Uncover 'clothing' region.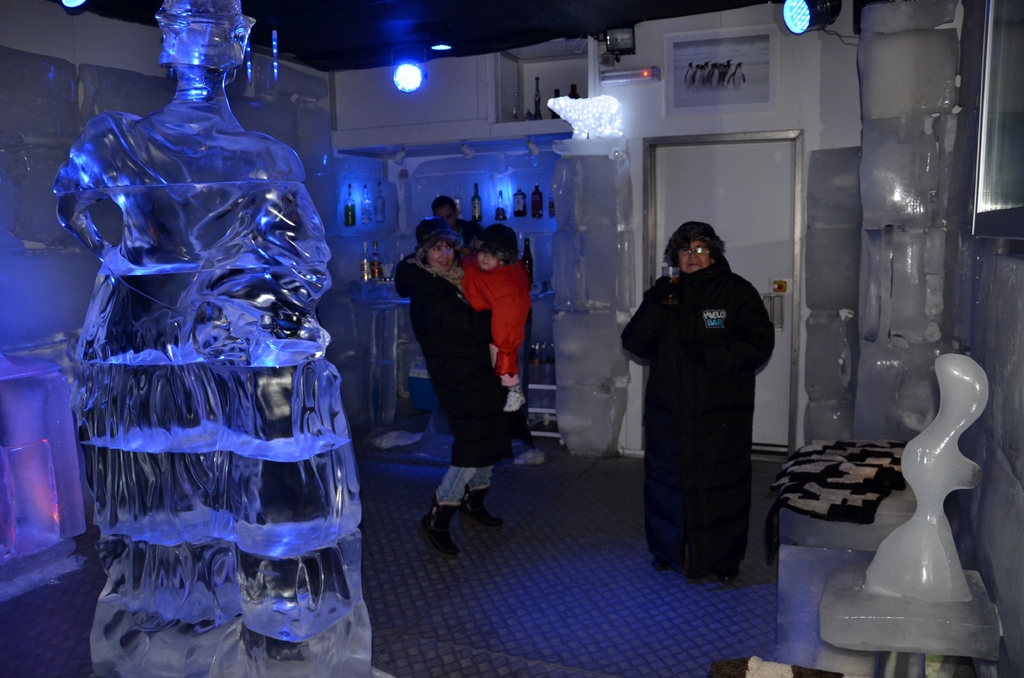
Uncovered: [456,220,484,257].
